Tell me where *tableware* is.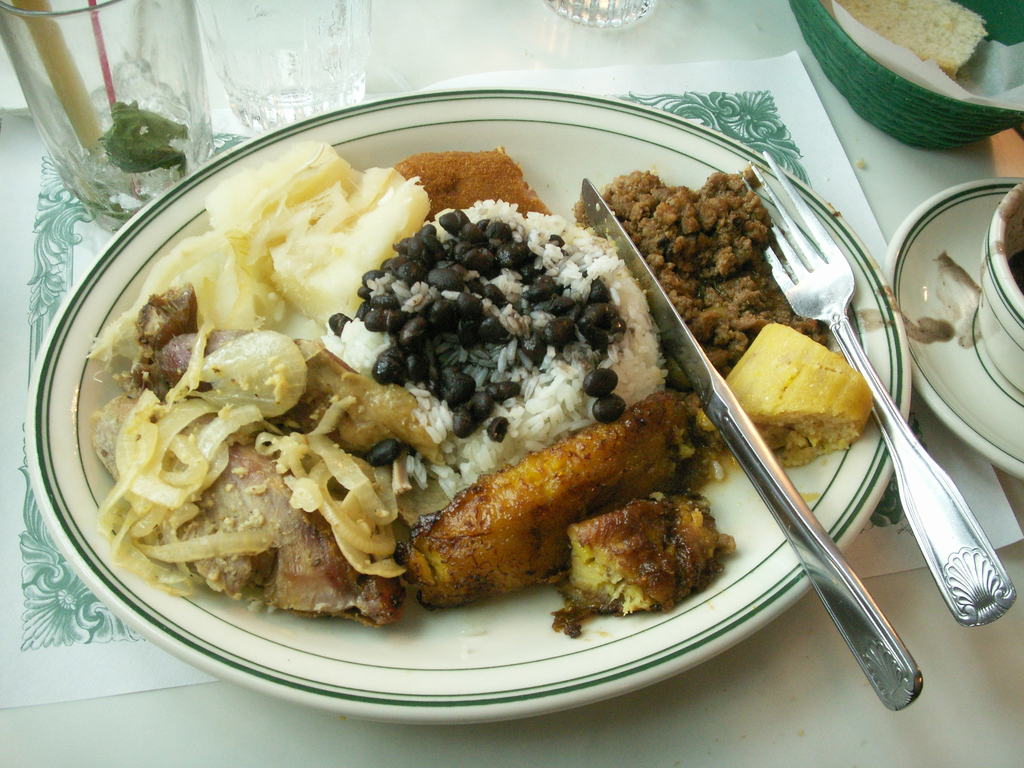
*tableware* is at x1=195, y1=0, x2=371, y2=132.
